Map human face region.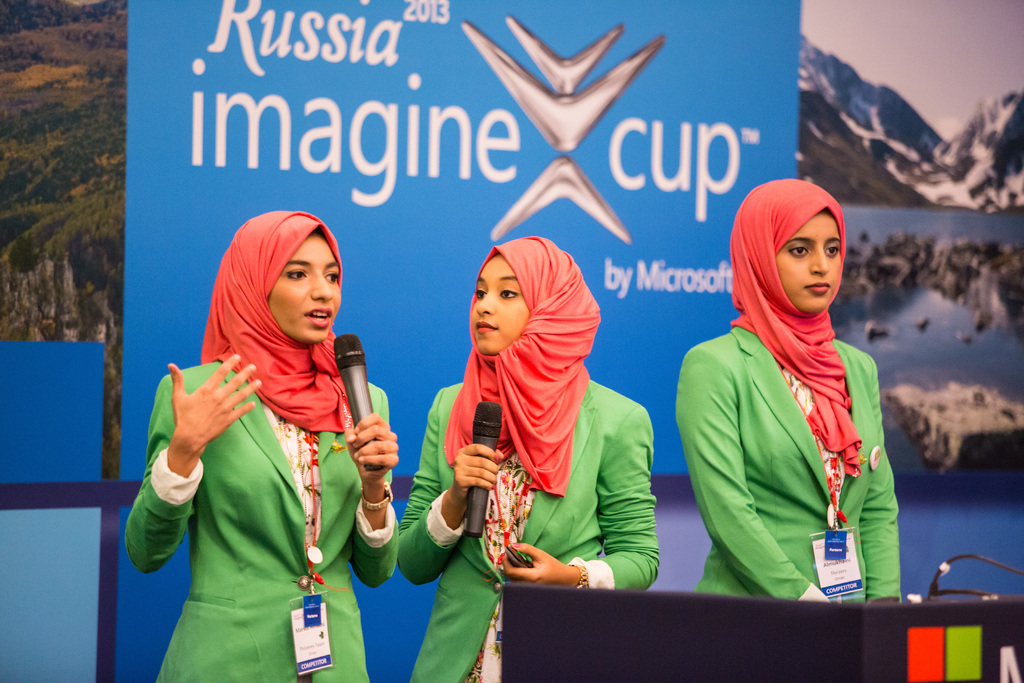
Mapped to pyautogui.locateOnScreen(773, 210, 837, 317).
